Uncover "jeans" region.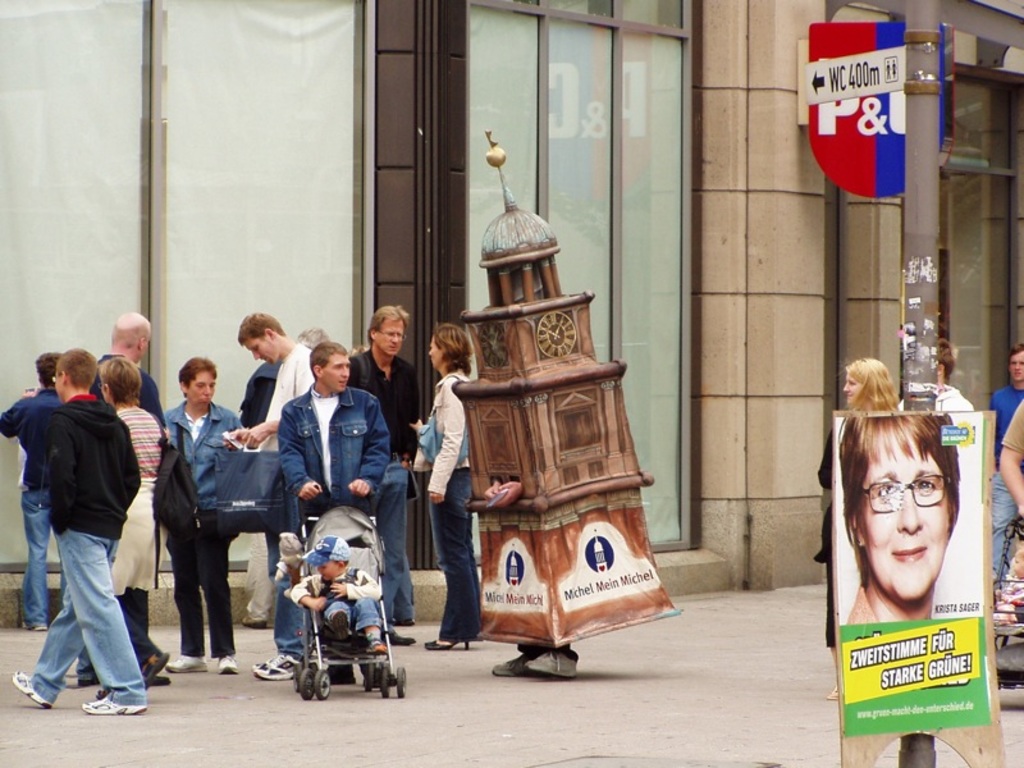
Uncovered: (326, 593, 381, 630).
